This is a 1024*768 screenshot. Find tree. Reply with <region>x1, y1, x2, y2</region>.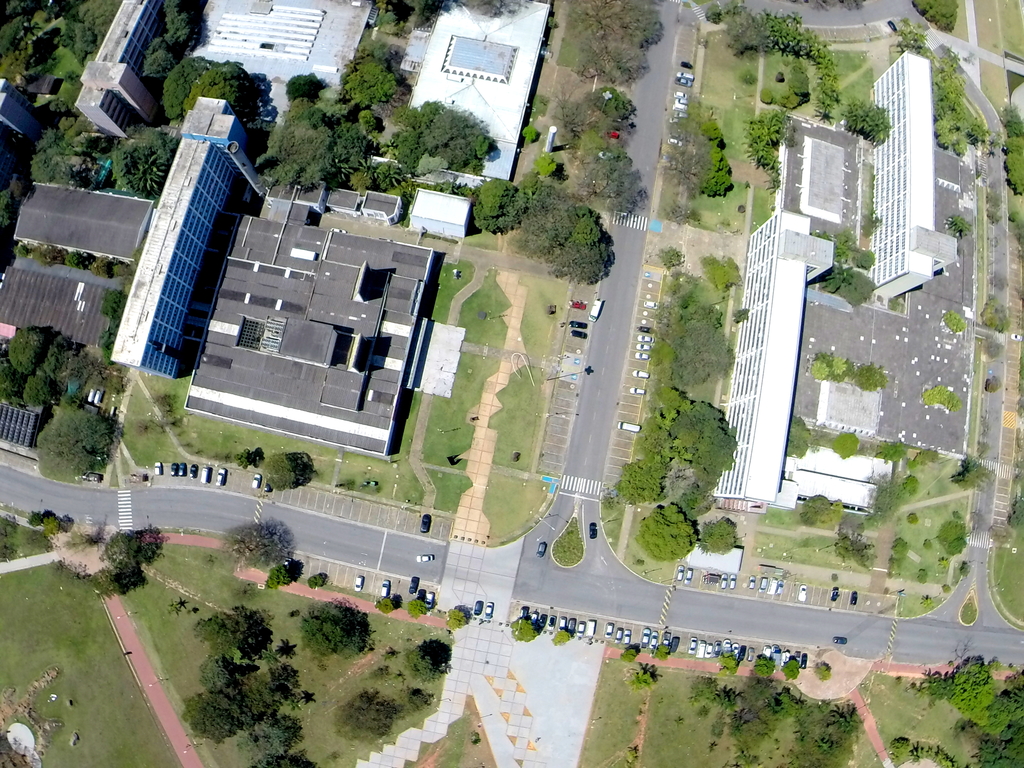
<region>634, 500, 698, 563</region>.
